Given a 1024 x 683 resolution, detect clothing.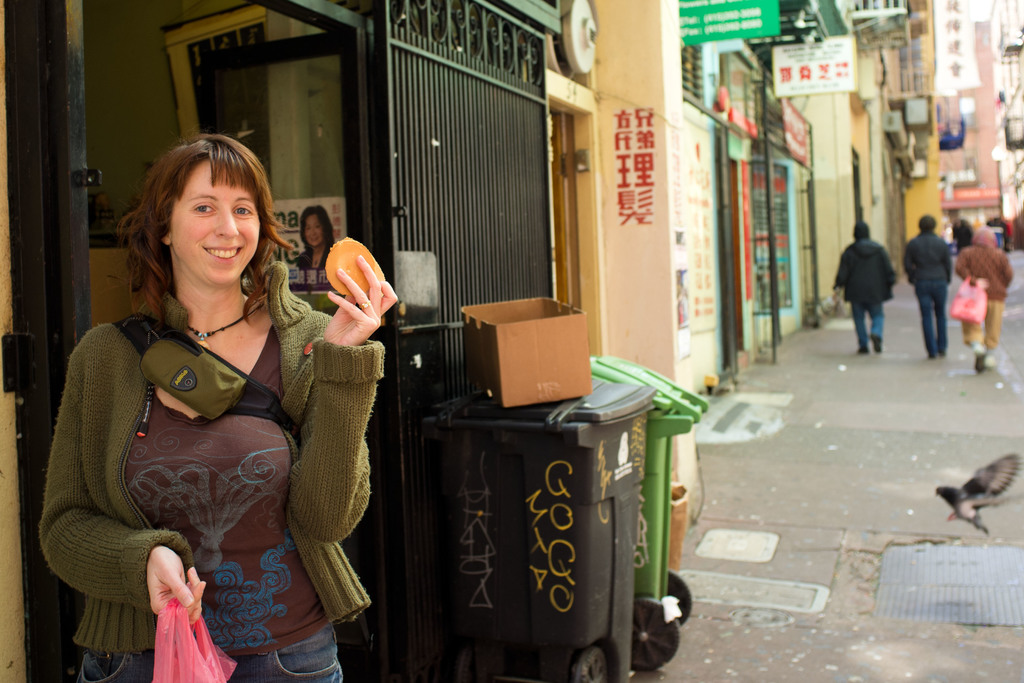
box=[950, 249, 1011, 357].
